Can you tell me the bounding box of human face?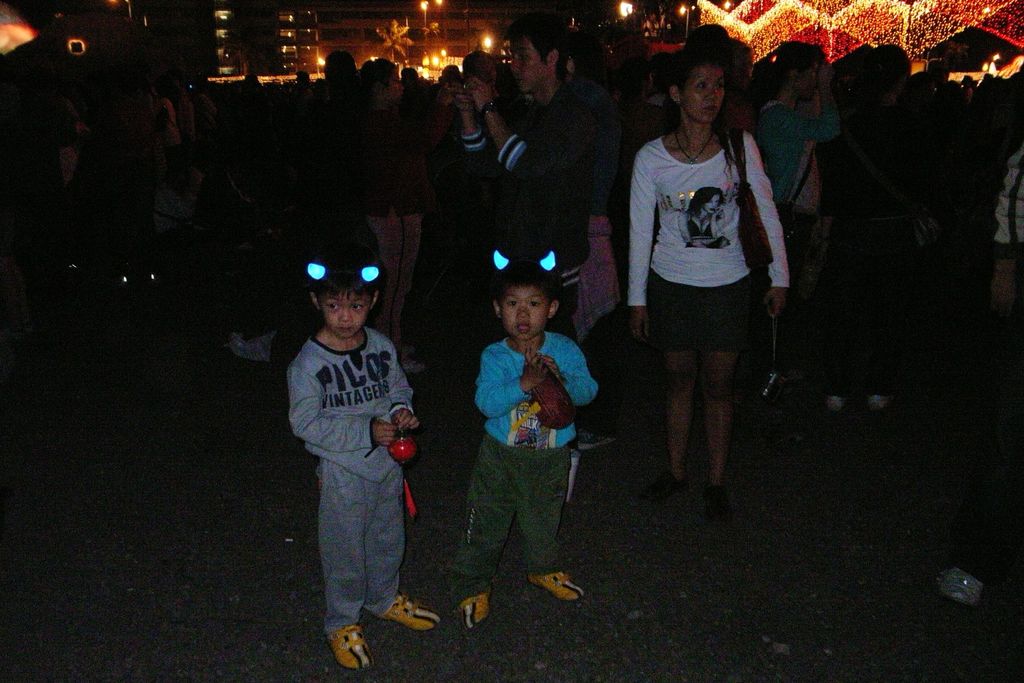
317, 289, 372, 336.
